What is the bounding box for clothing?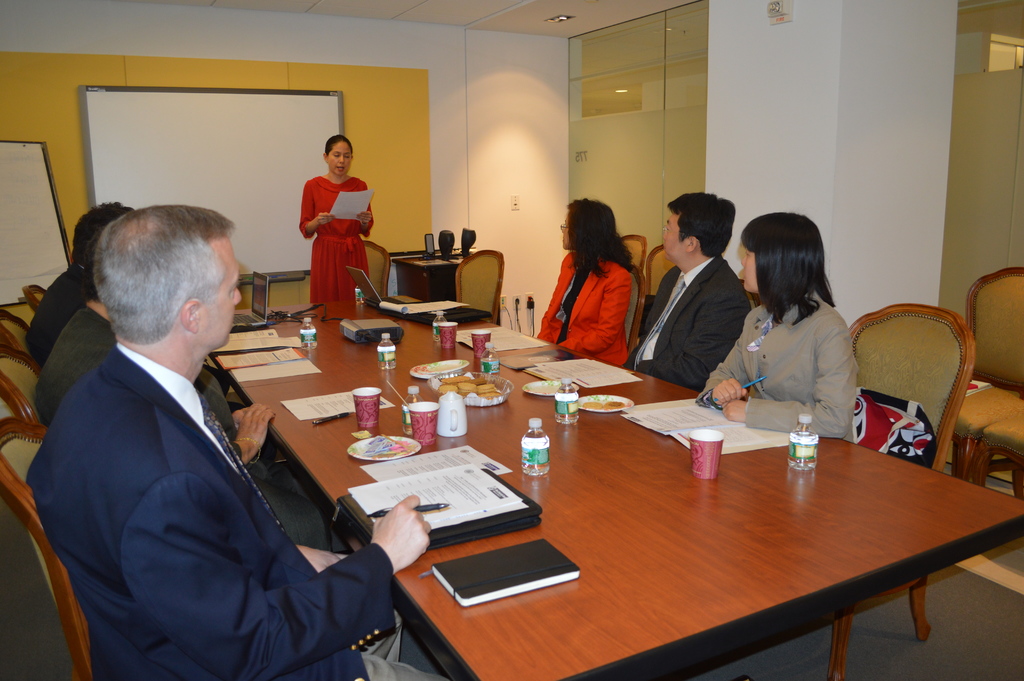
[x1=540, y1=256, x2=640, y2=369].
